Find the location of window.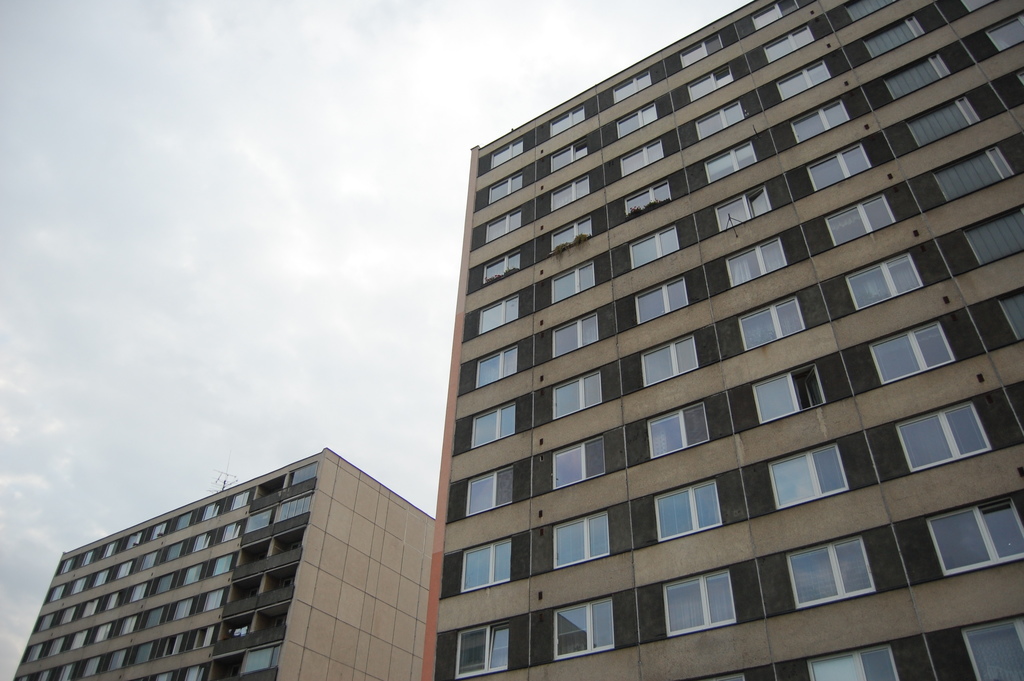
Location: crop(551, 311, 601, 356).
